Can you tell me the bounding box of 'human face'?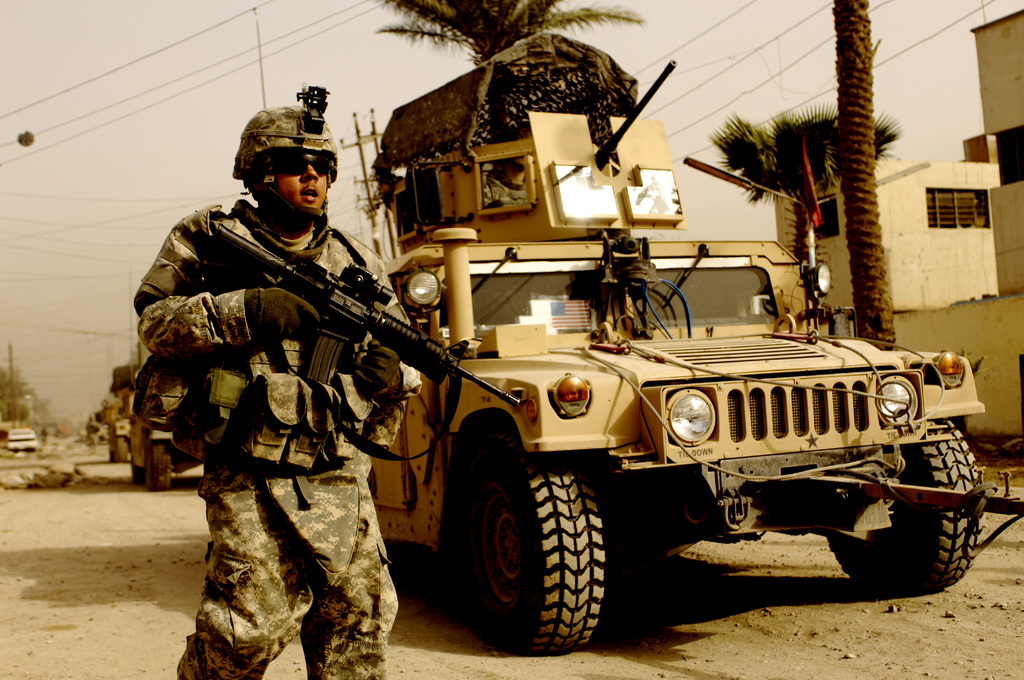
[x1=275, y1=164, x2=329, y2=206].
